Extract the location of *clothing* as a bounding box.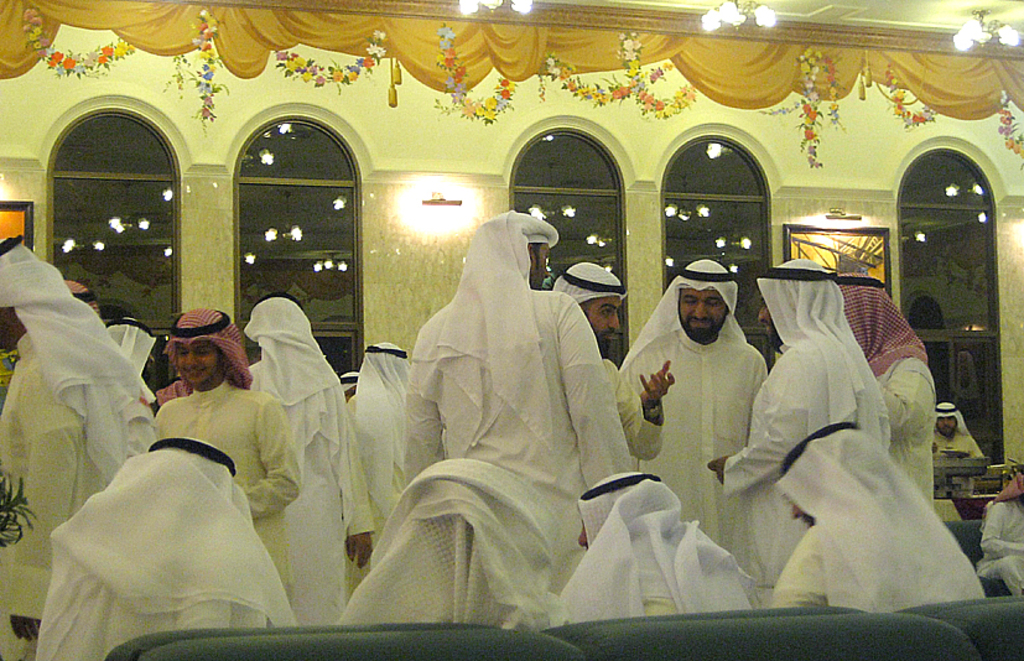
rect(154, 303, 297, 604).
